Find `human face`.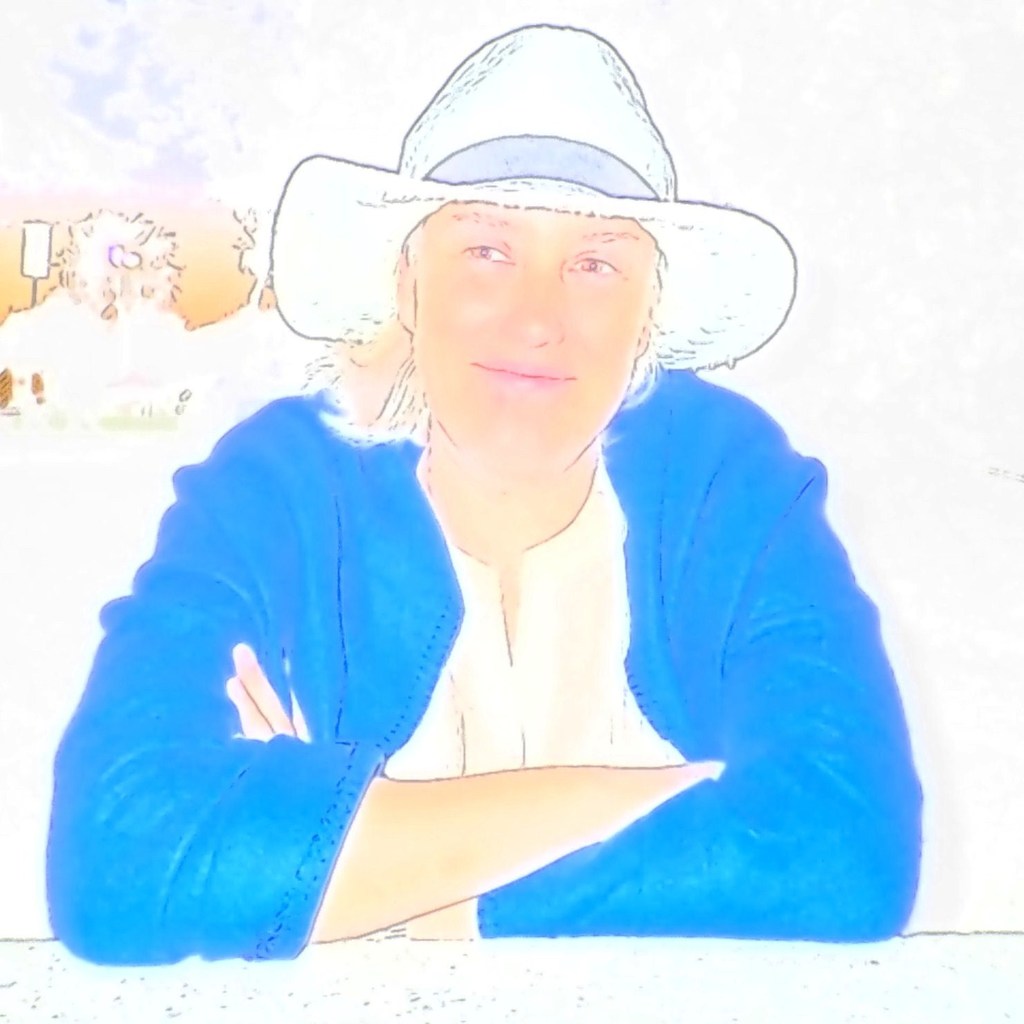
crop(406, 207, 638, 476).
